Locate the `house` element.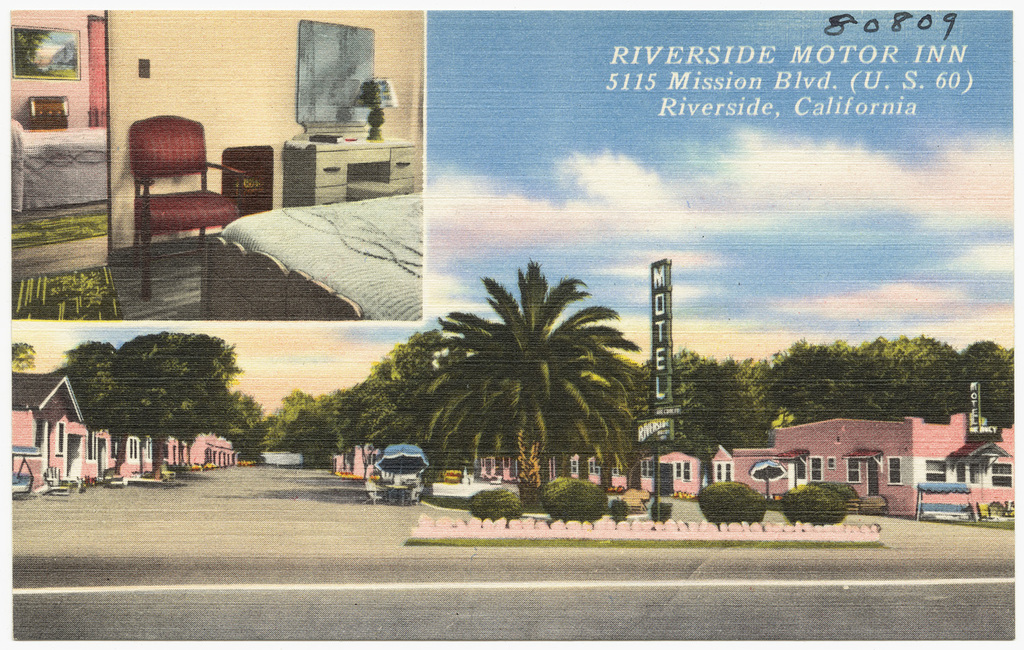
Element bbox: region(729, 416, 1018, 518).
